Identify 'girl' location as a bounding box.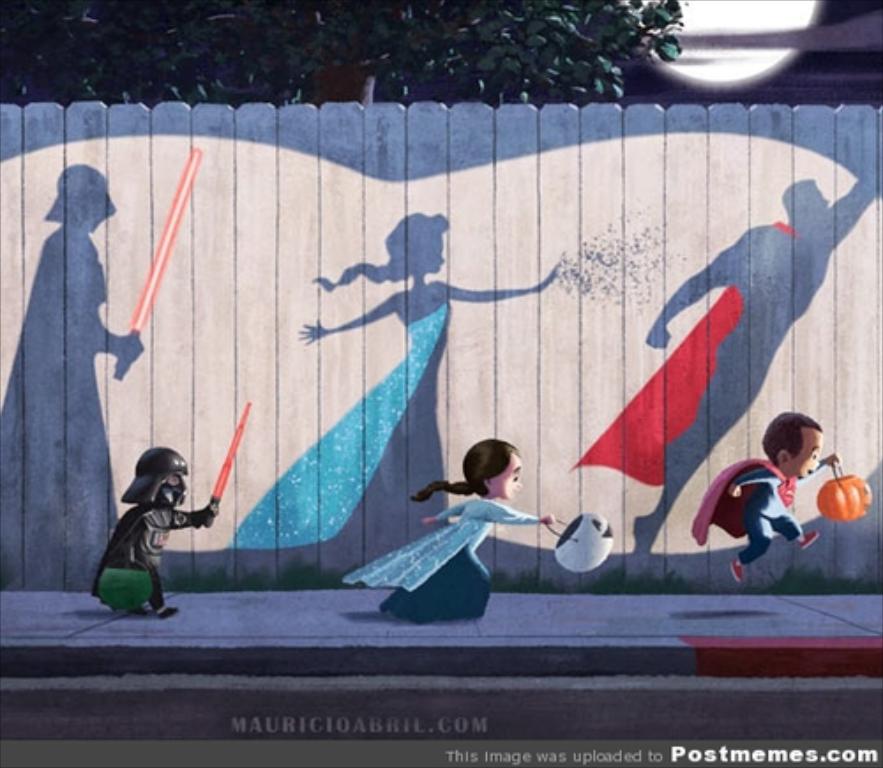
{"x1": 341, "y1": 431, "x2": 569, "y2": 625}.
